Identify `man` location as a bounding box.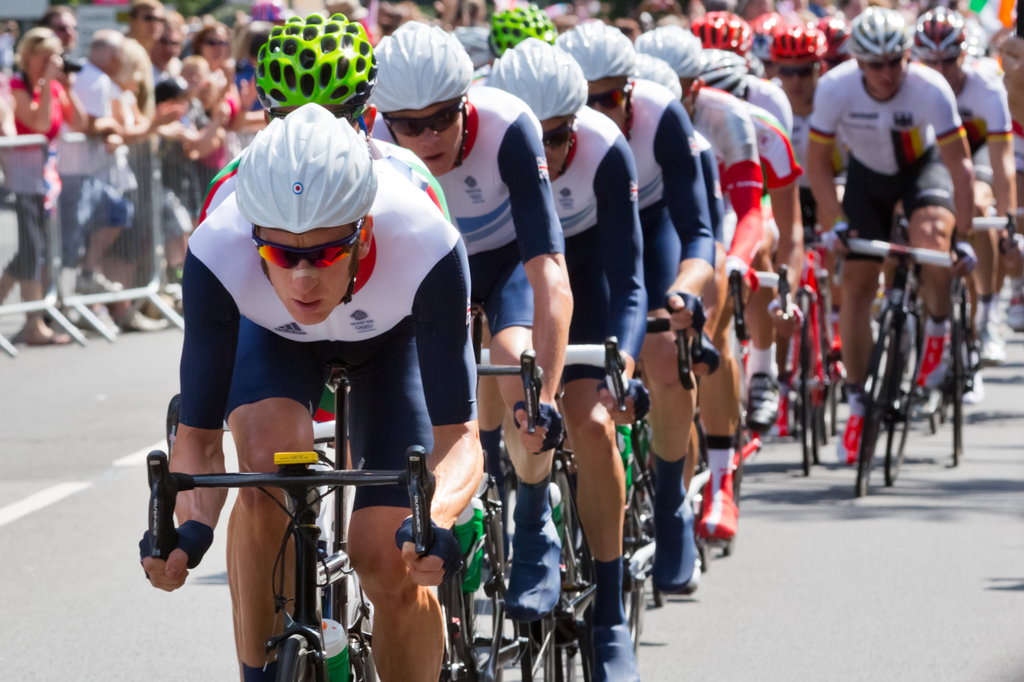
{"x1": 132, "y1": 100, "x2": 481, "y2": 681}.
